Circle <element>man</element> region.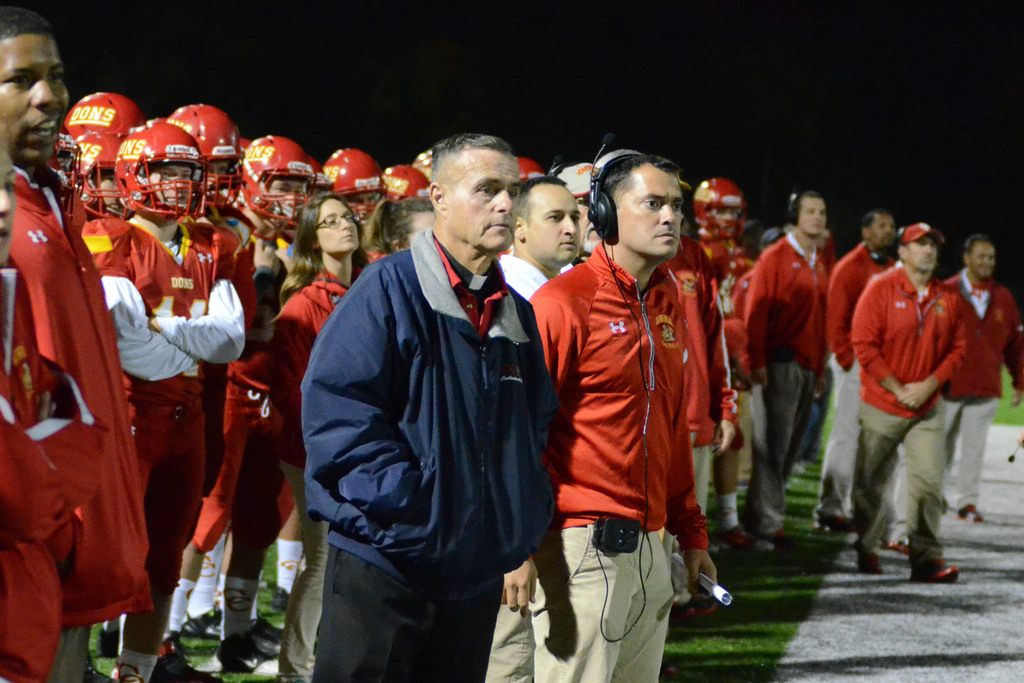
Region: box=[484, 173, 578, 682].
